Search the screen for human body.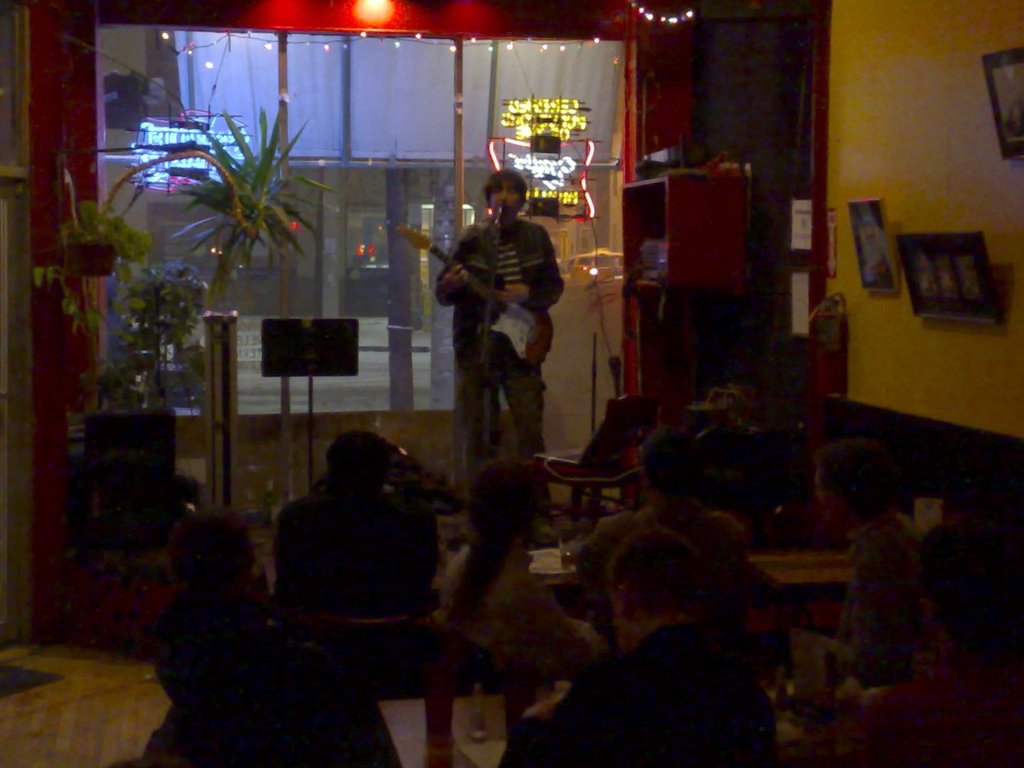
Found at locate(431, 464, 596, 681).
